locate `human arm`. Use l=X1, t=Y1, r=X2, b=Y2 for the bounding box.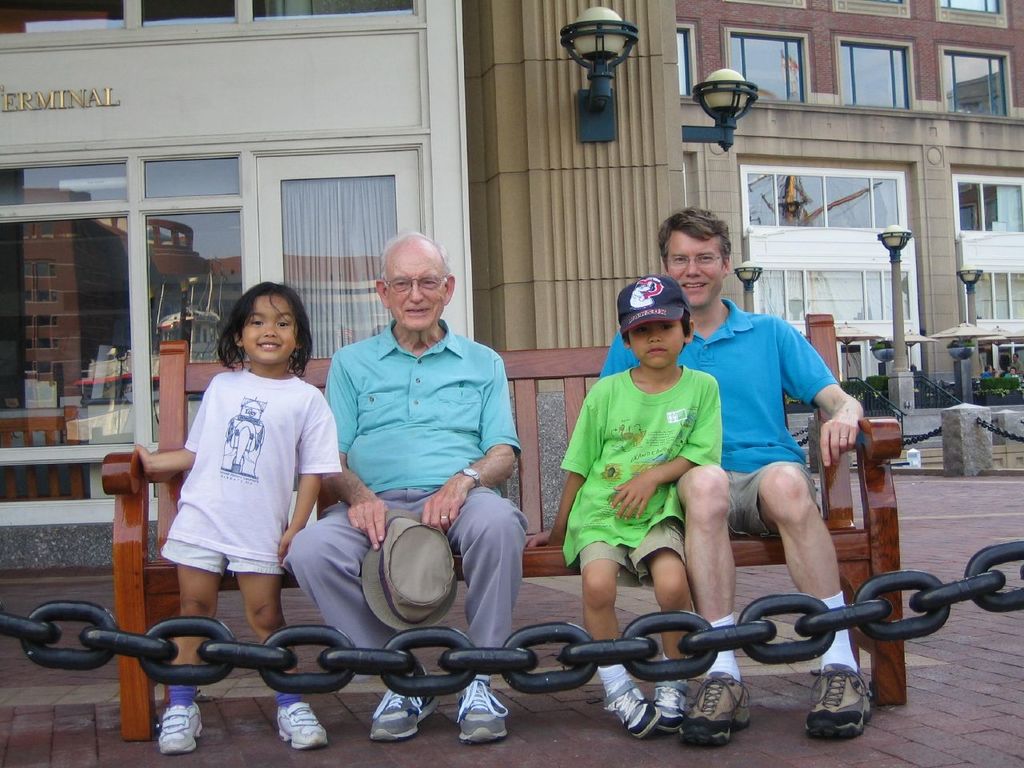
l=525, t=367, r=609, b=546.
